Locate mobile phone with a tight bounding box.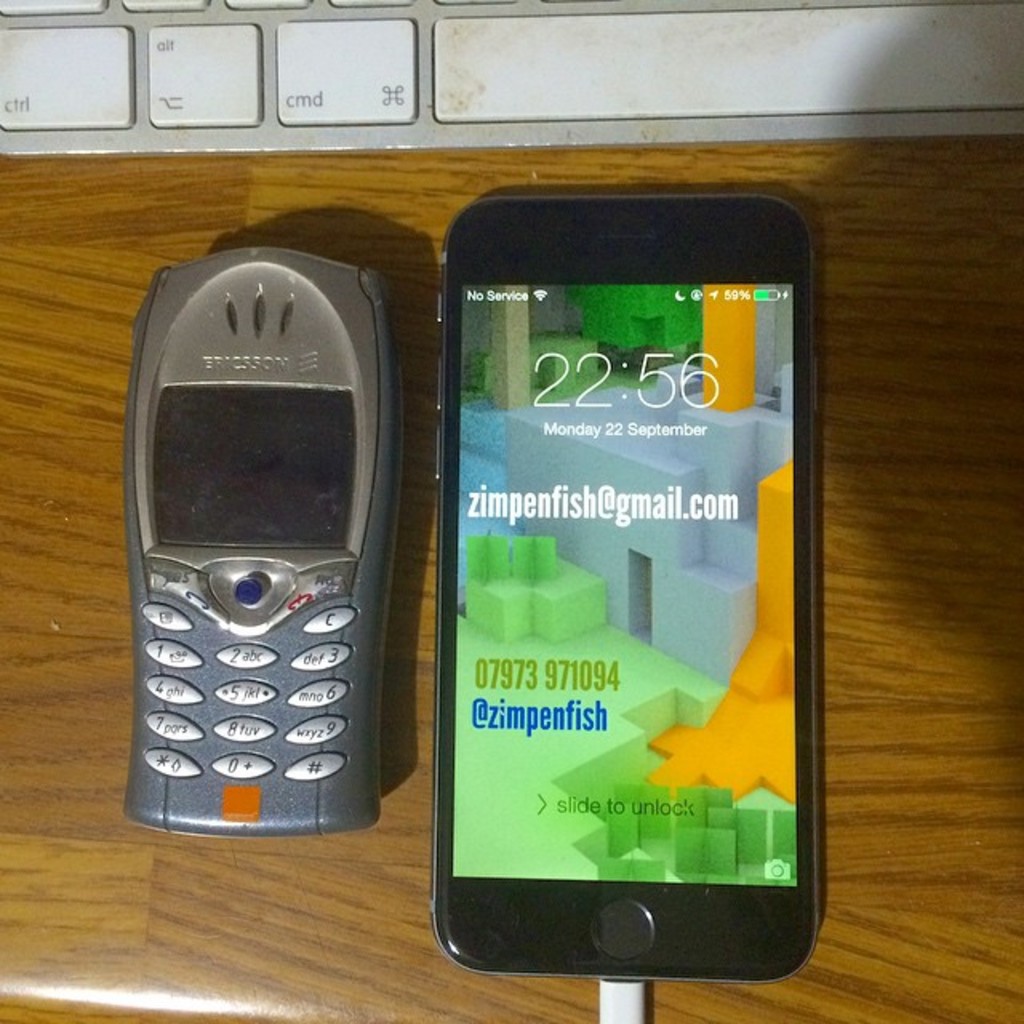
locate(123, 245, 403, 840).
